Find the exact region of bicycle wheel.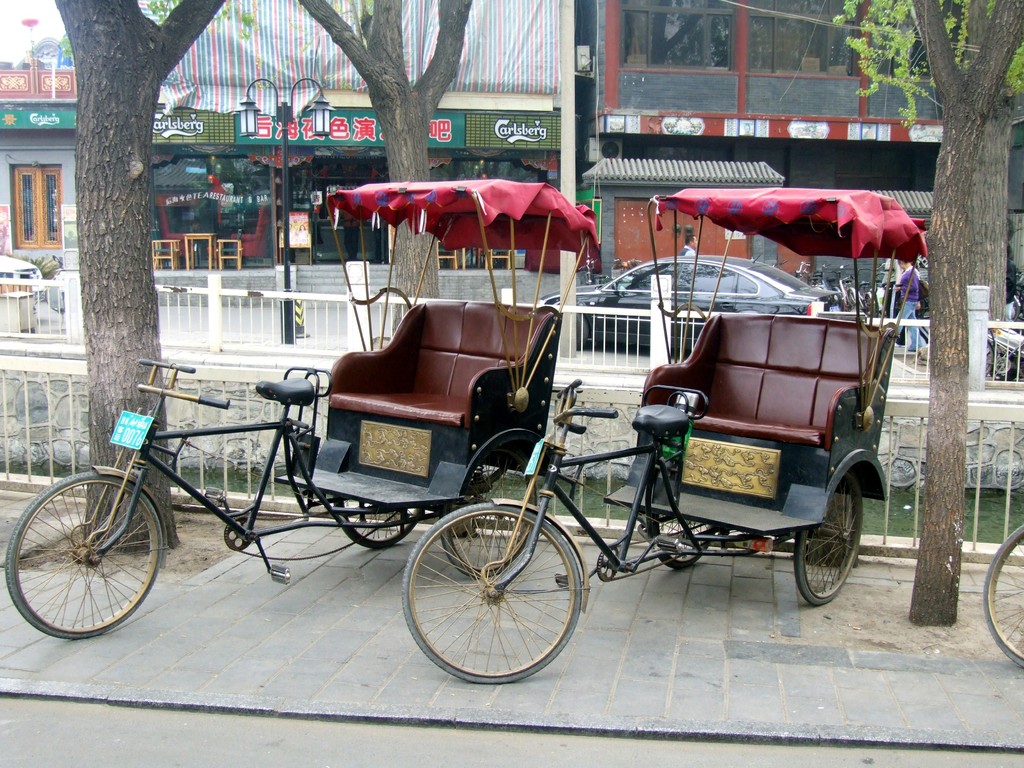
Exact region: [left=334, top=491, right=428, bottom=543].
